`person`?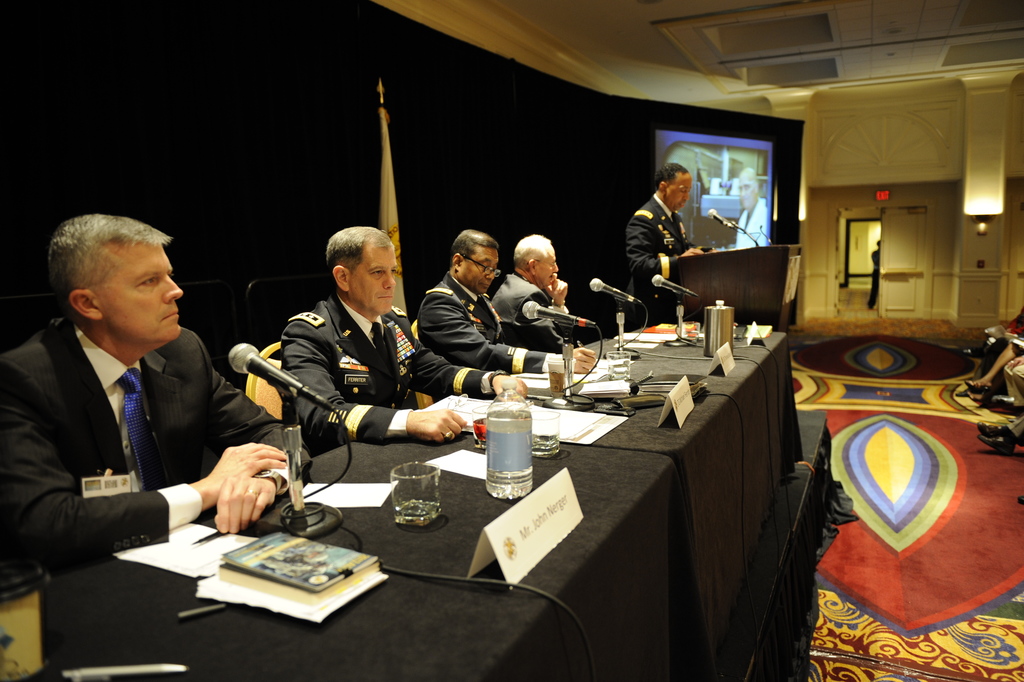
421 225 598 373
